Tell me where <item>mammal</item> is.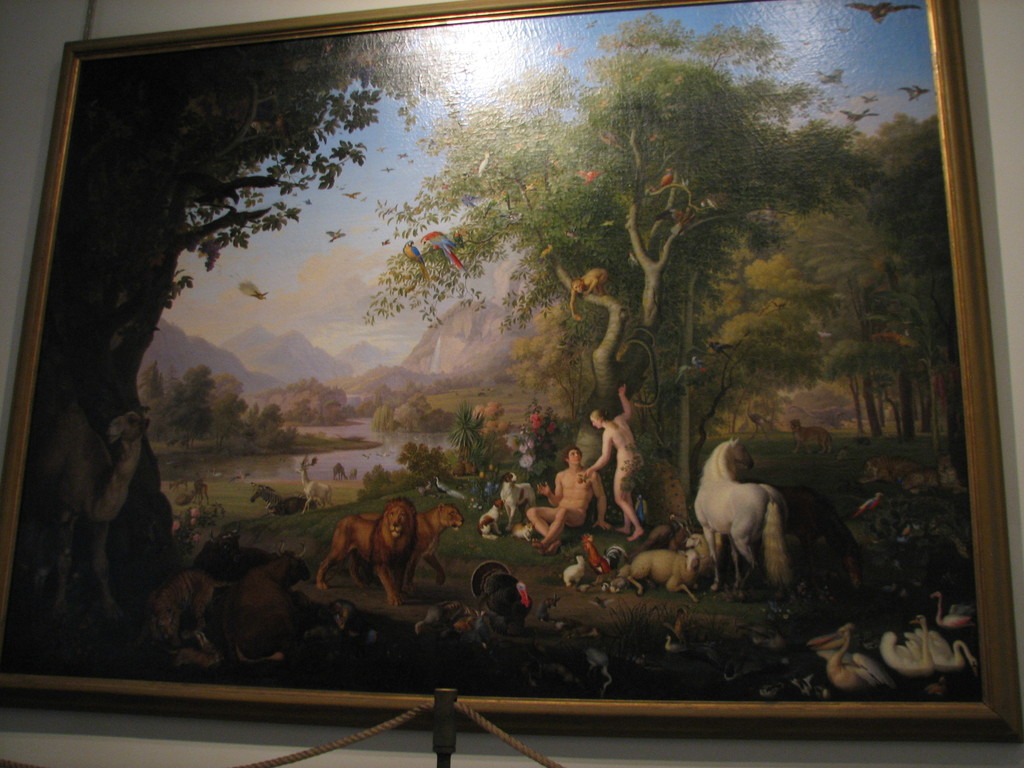
<item>mammal</item> is at 564/264/604/323.
